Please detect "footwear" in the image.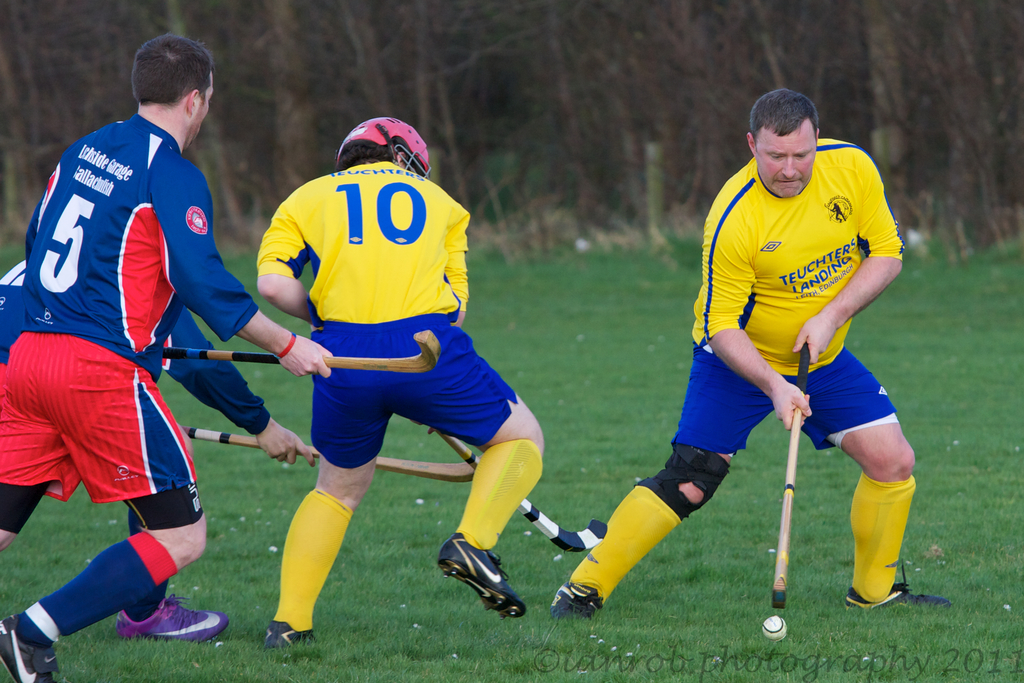
rect(547, 580, 604, 625).
